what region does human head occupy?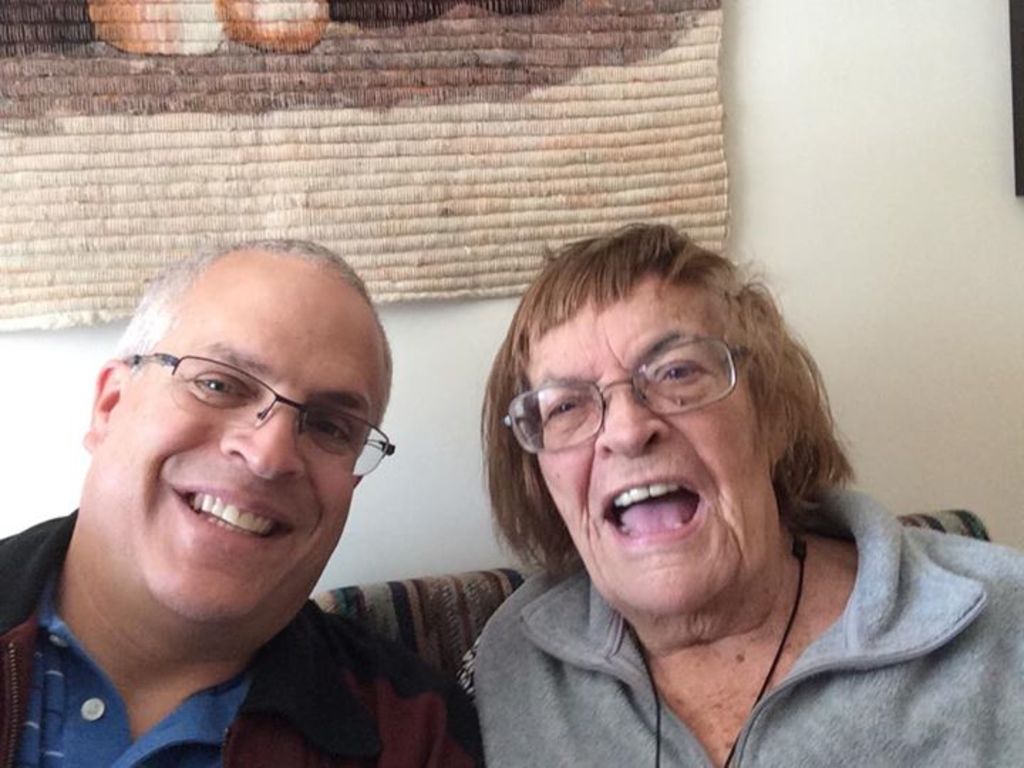
479, 218, 842, 637.
